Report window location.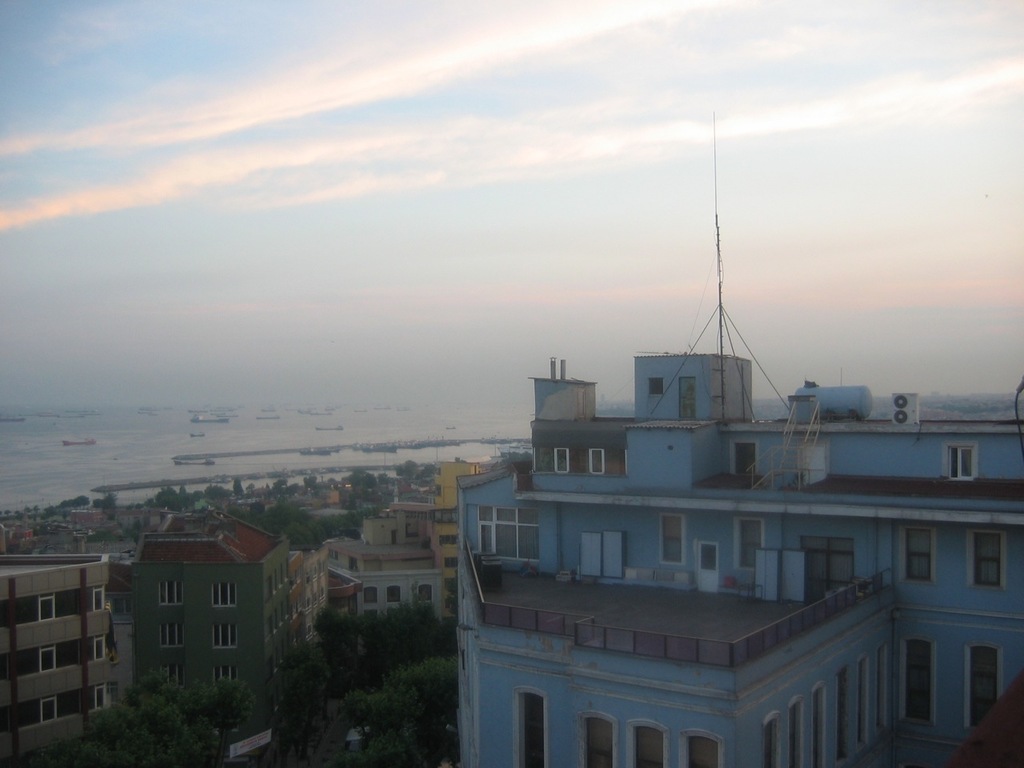
Report: detection(966, 530, 1008, 588).
